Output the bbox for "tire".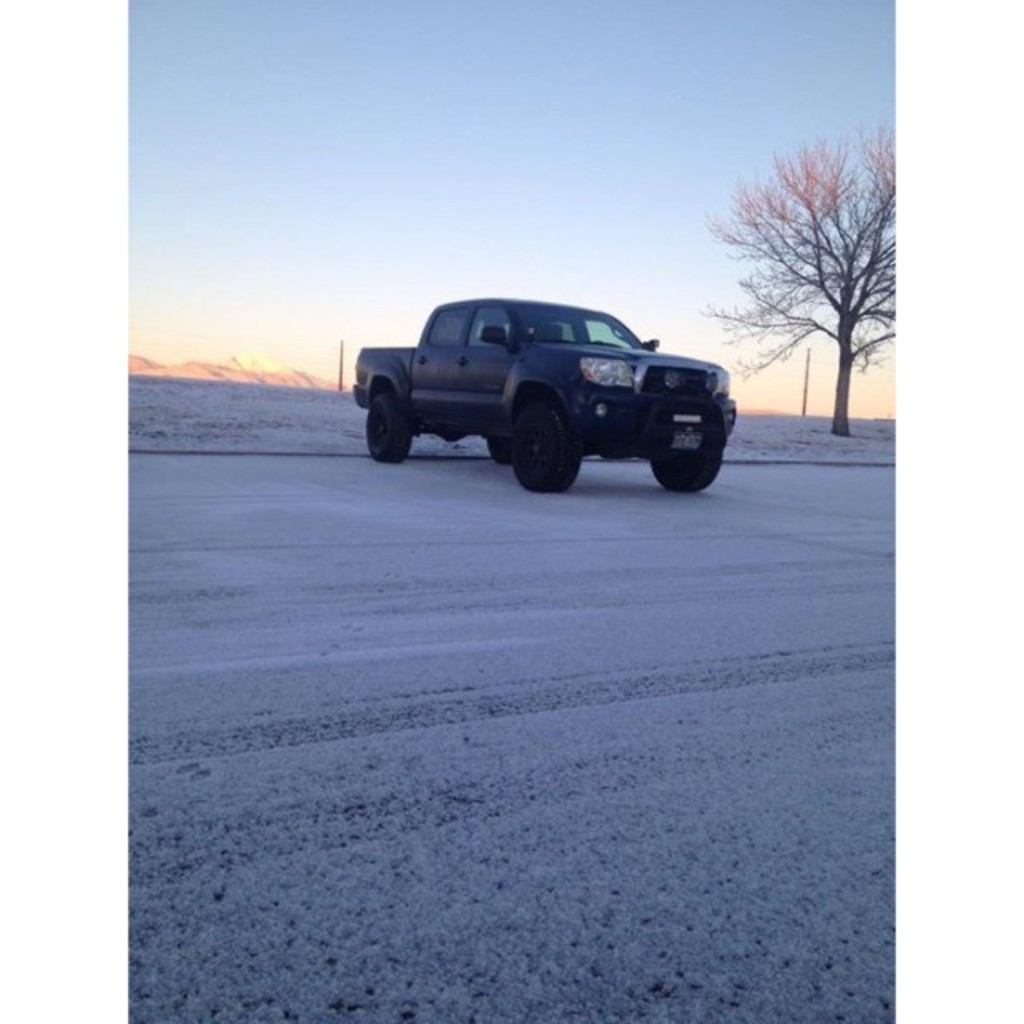
Rect(651, 434, 722, 493).
